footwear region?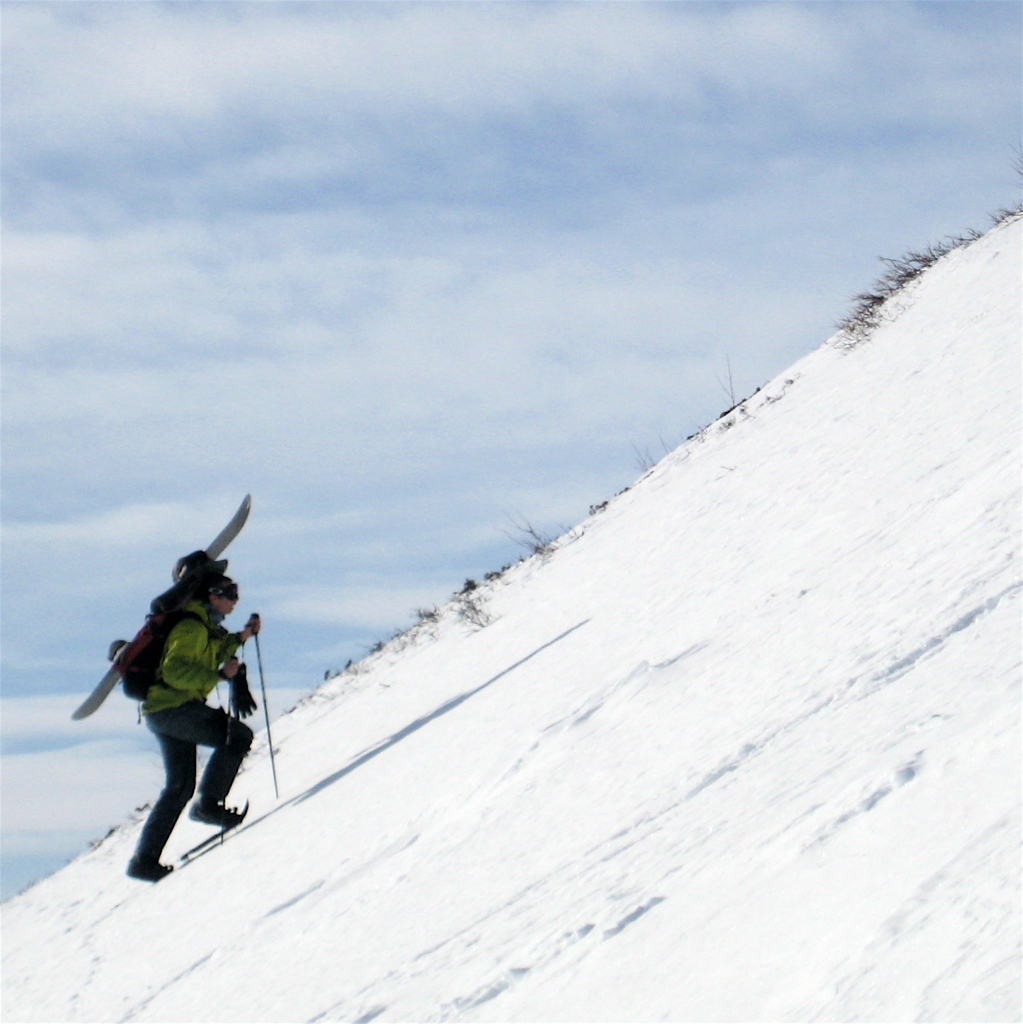
x1=188 y1=794 x2=245 y2=828
